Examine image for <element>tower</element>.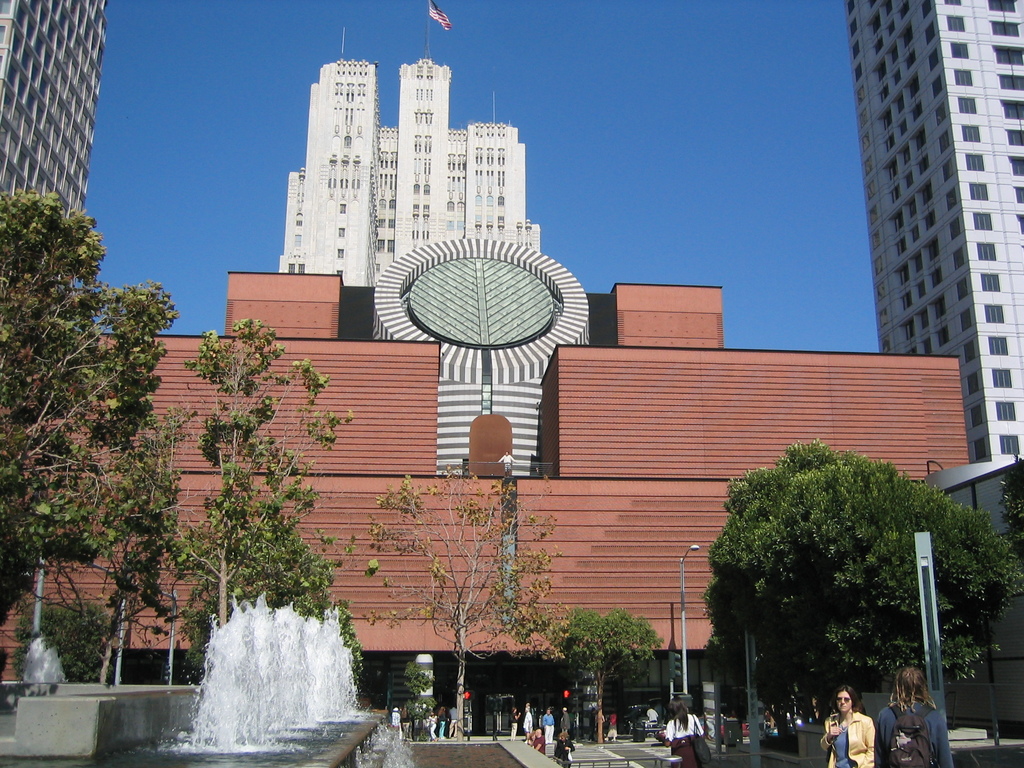
Examination result: locate(282, 0, 540, 287).
